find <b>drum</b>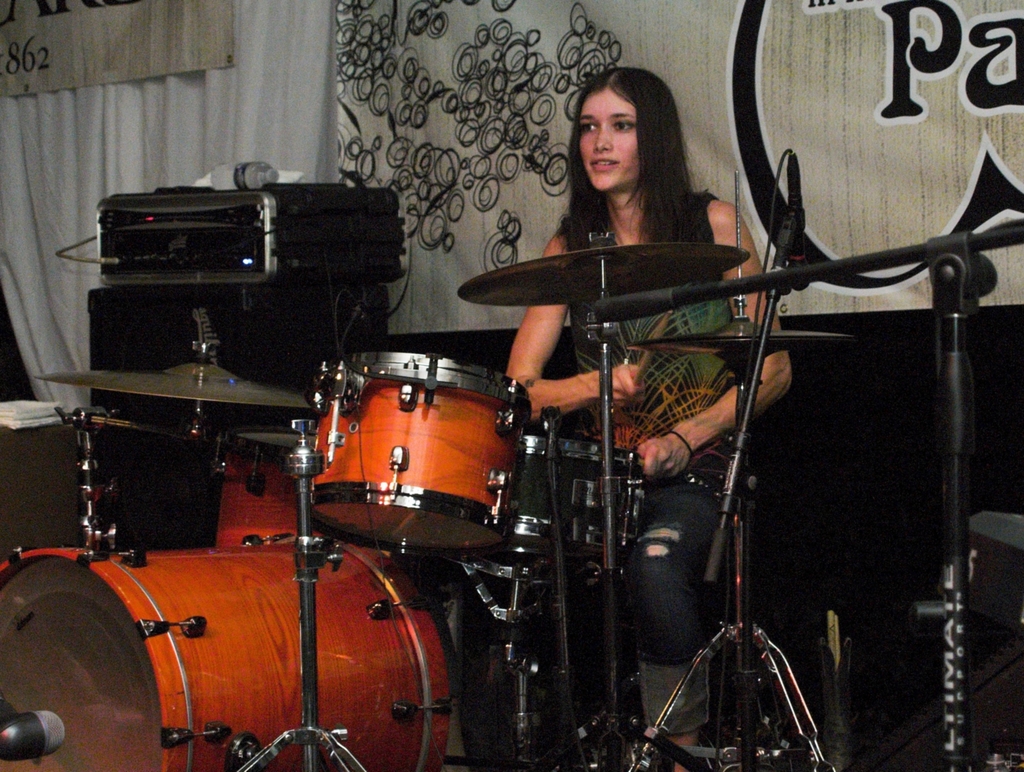
[x1=309, y1=357, x2=528, y2=562]
